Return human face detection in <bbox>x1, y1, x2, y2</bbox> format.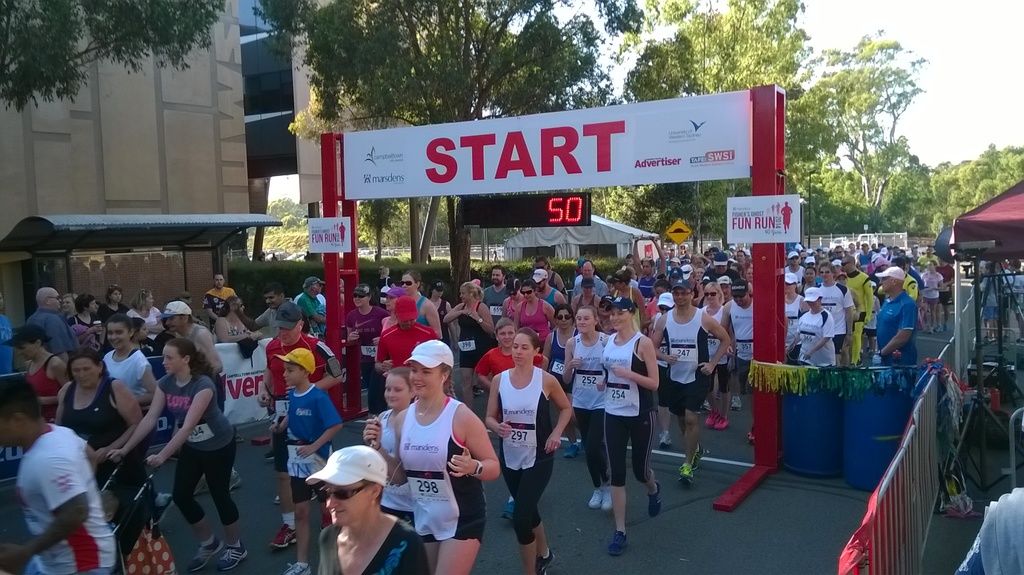
<bbox>703, 280, 723, 306</bbox>.
